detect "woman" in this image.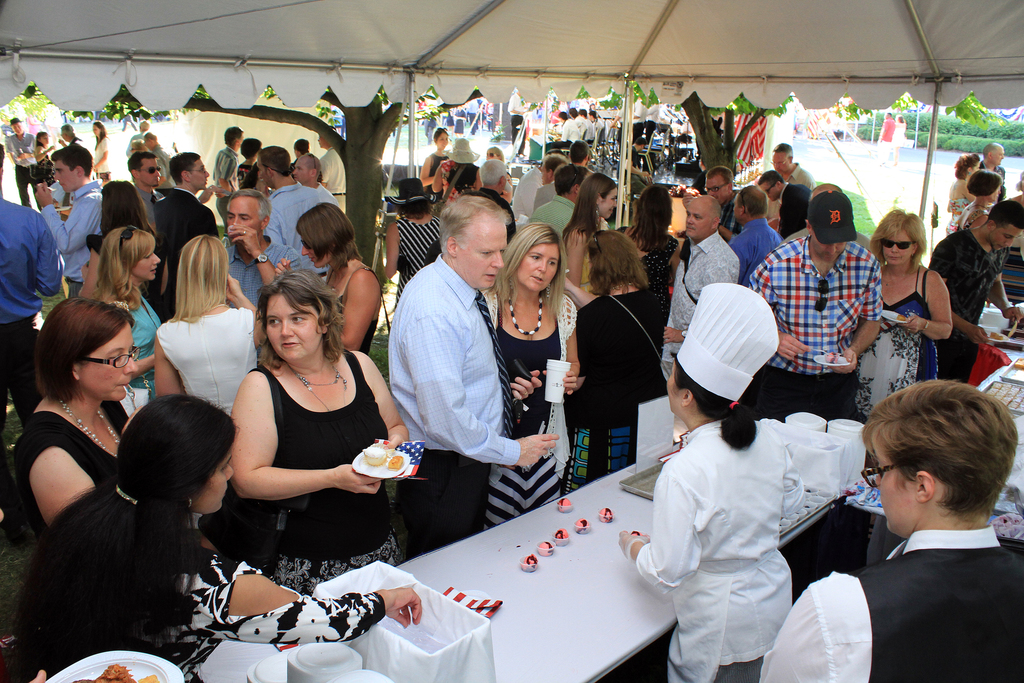
Detection: <bbox>35, 131, 54, 183</bbox>.
